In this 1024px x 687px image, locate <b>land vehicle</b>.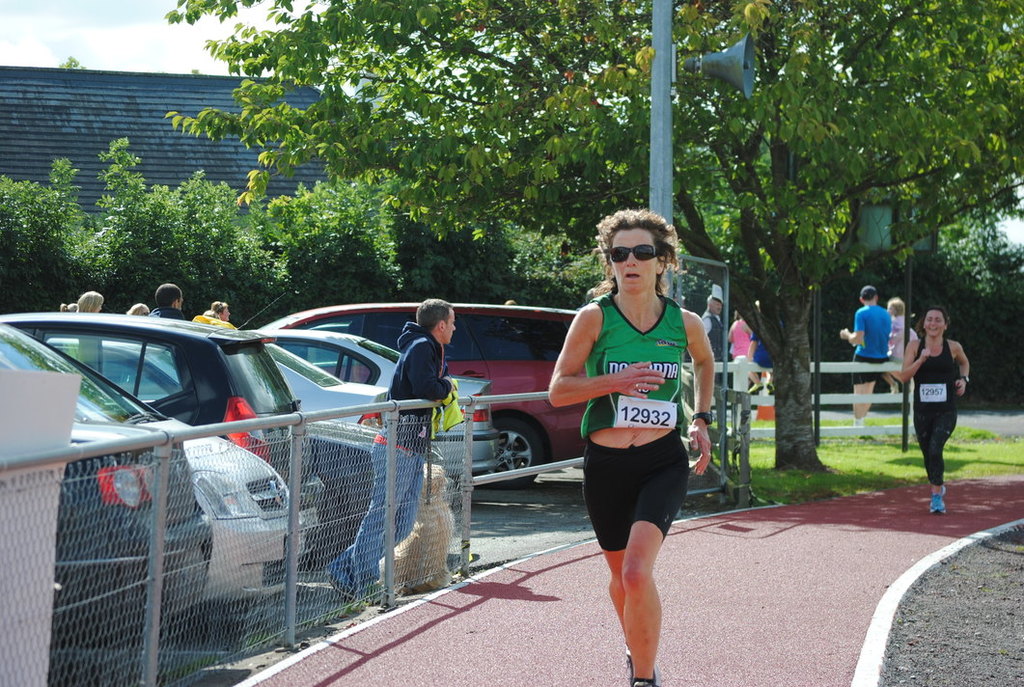
Bounding box: l=49, t=339, r=456, b=545.
